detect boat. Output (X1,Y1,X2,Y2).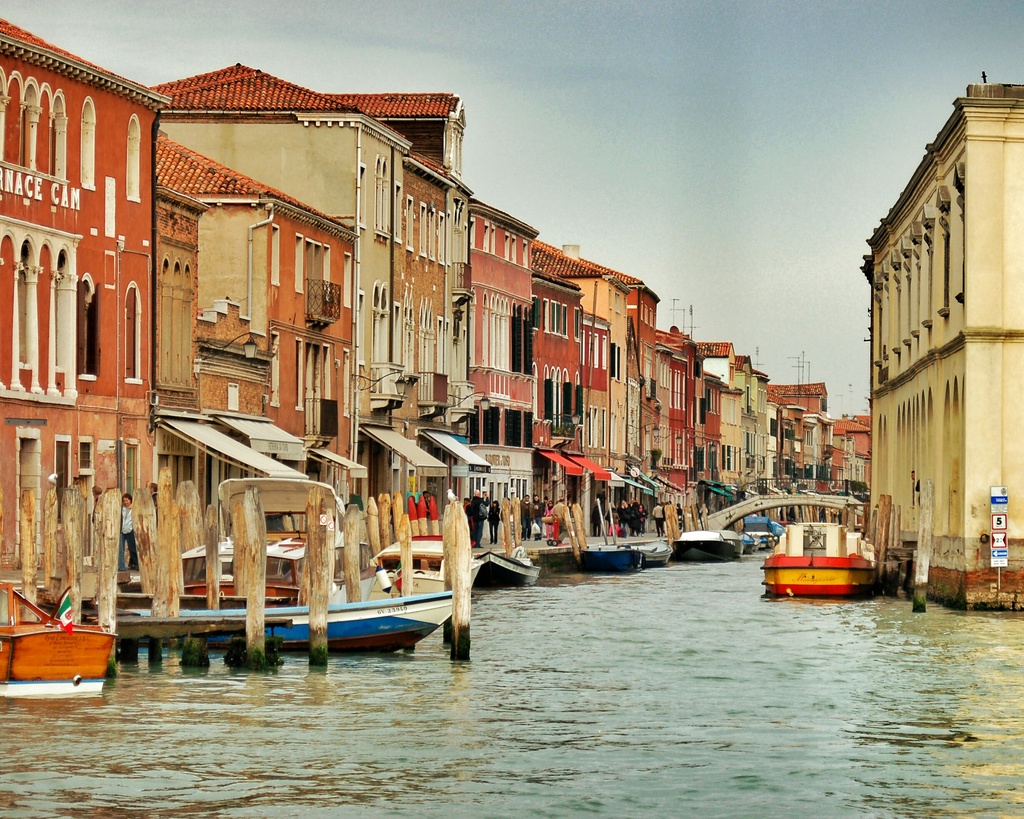
(0,618,115,695).
